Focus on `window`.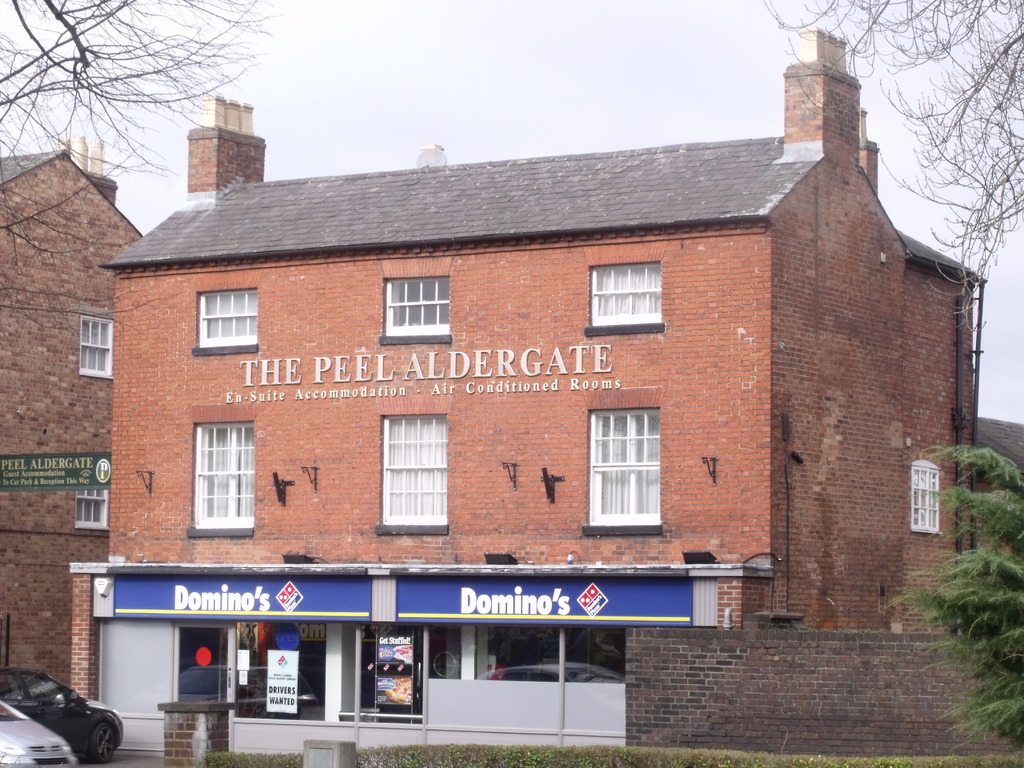
Focused at crop(904, 459, 947, 547).
